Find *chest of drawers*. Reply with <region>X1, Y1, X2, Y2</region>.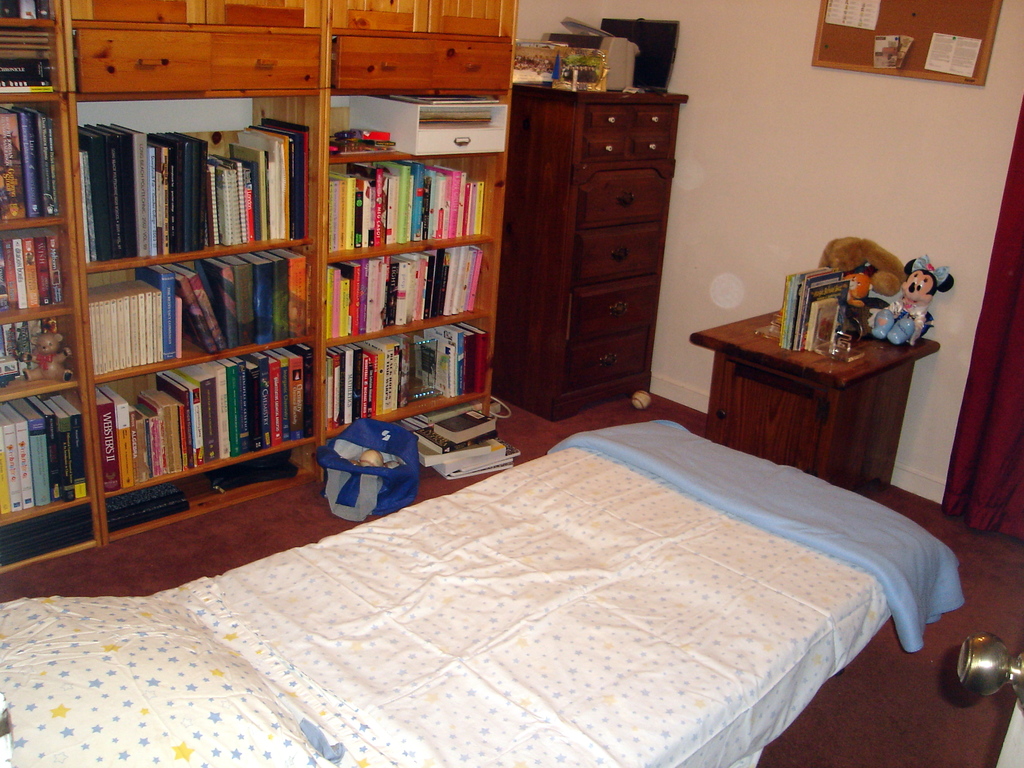
<region>688, 308, 943, 491</region>.
